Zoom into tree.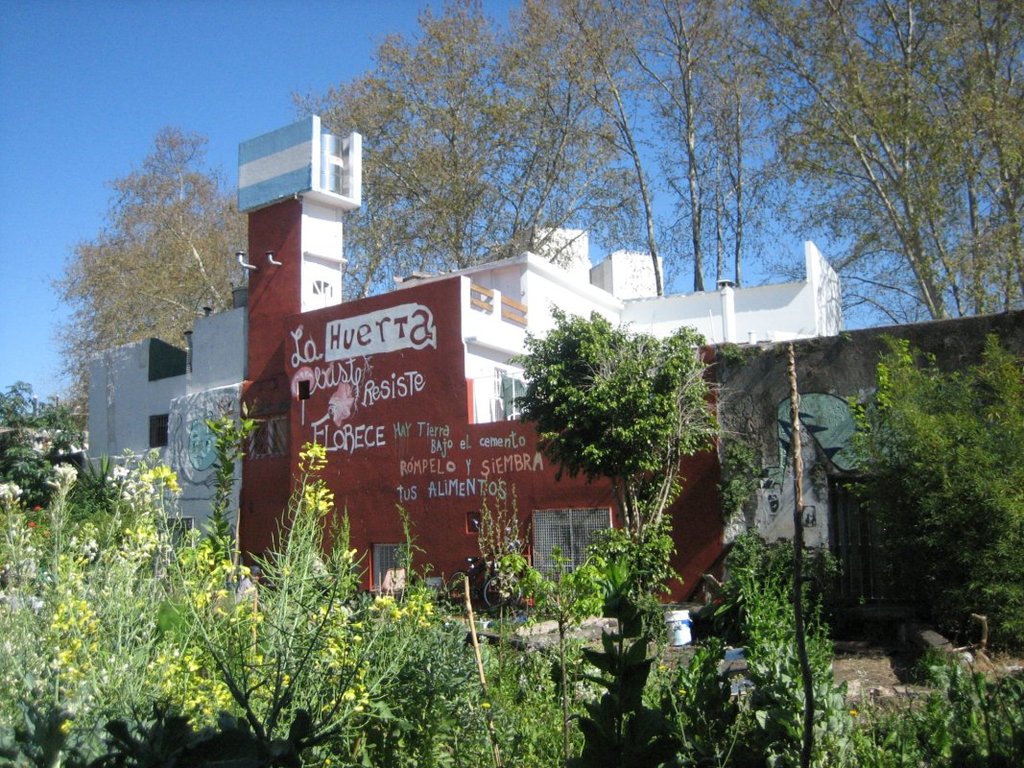
Zoom target: (left=519, top=309, right=705, bottom=540).
